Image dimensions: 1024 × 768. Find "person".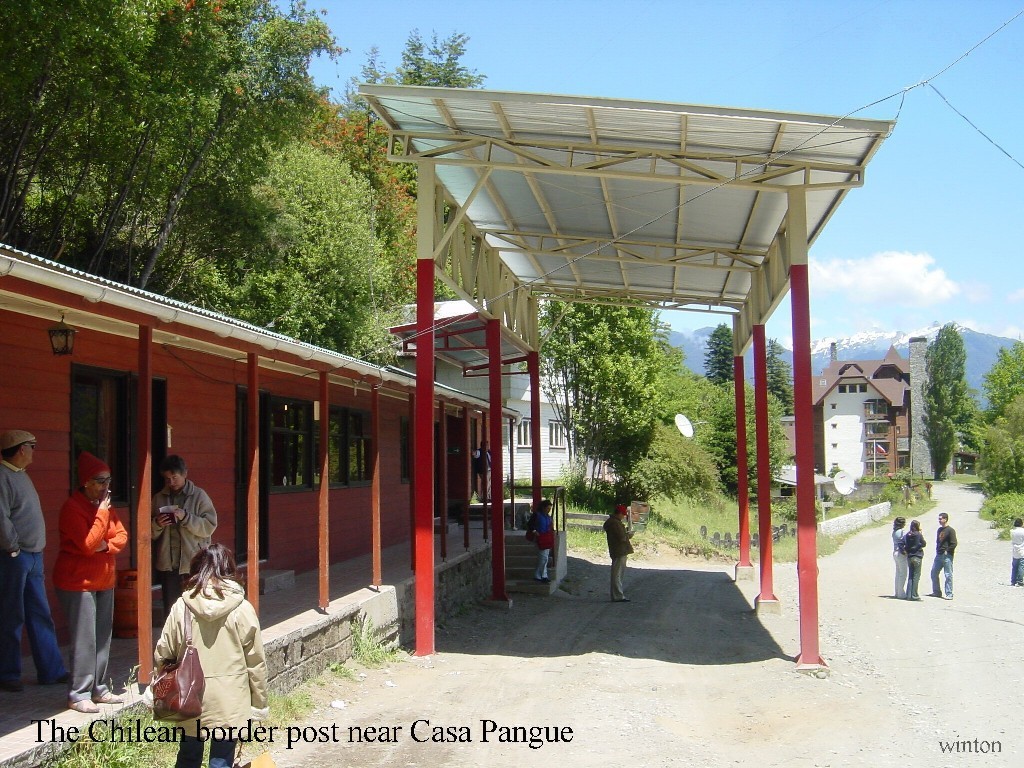
[x1=146, y1=527, x2=286, y2=767].
